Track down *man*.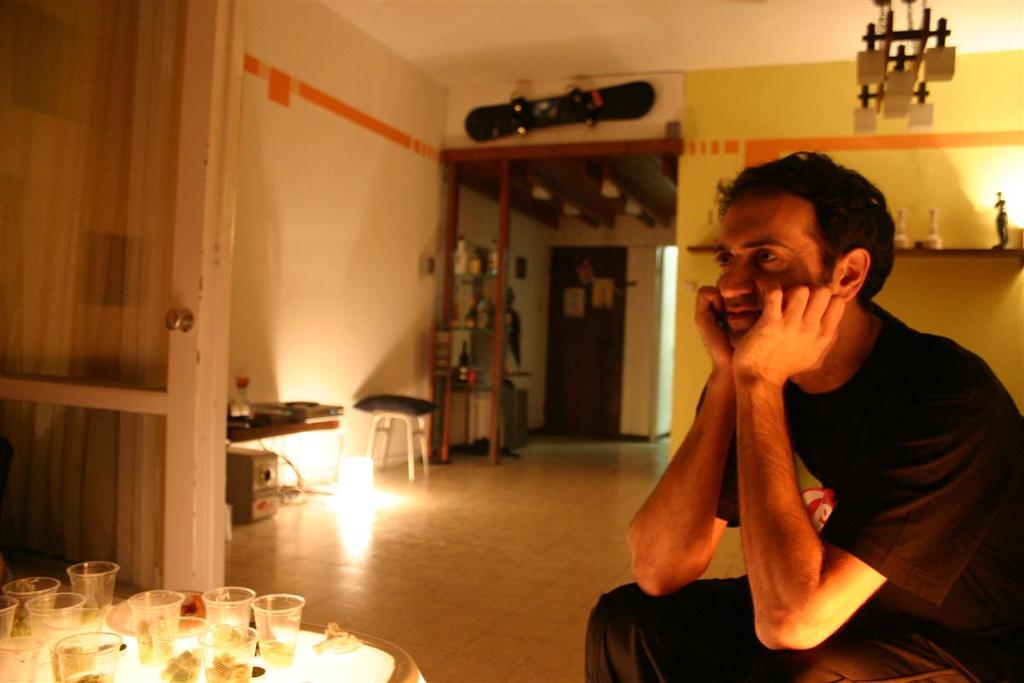
Tracked to region(601, 118, 999, 667).
